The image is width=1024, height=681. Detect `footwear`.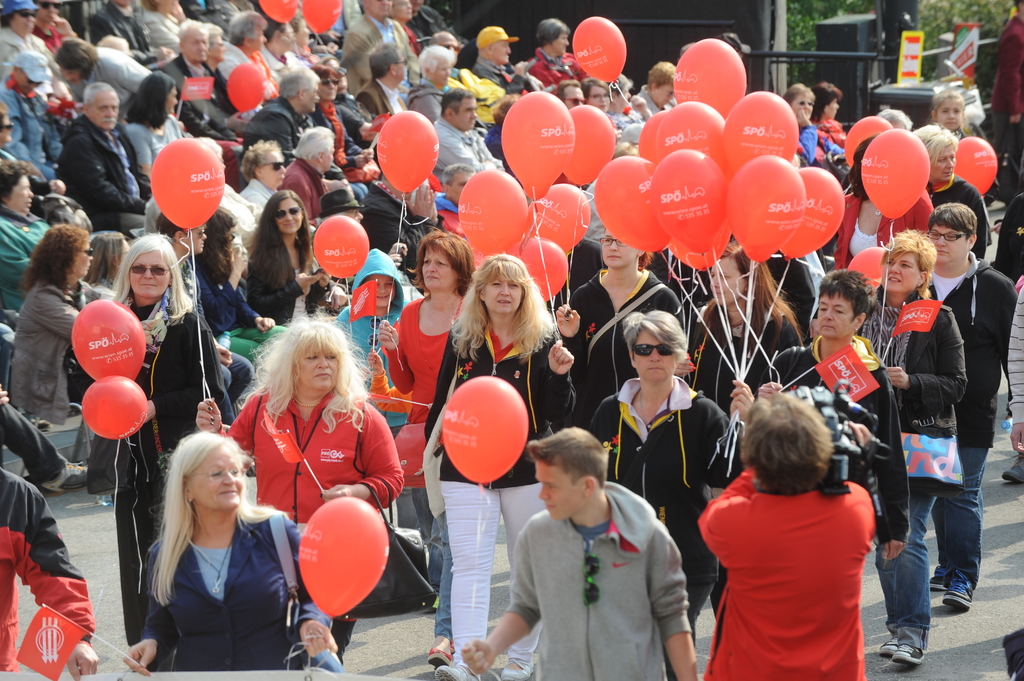
Detection: box(1002, 450, 1023, 486).
